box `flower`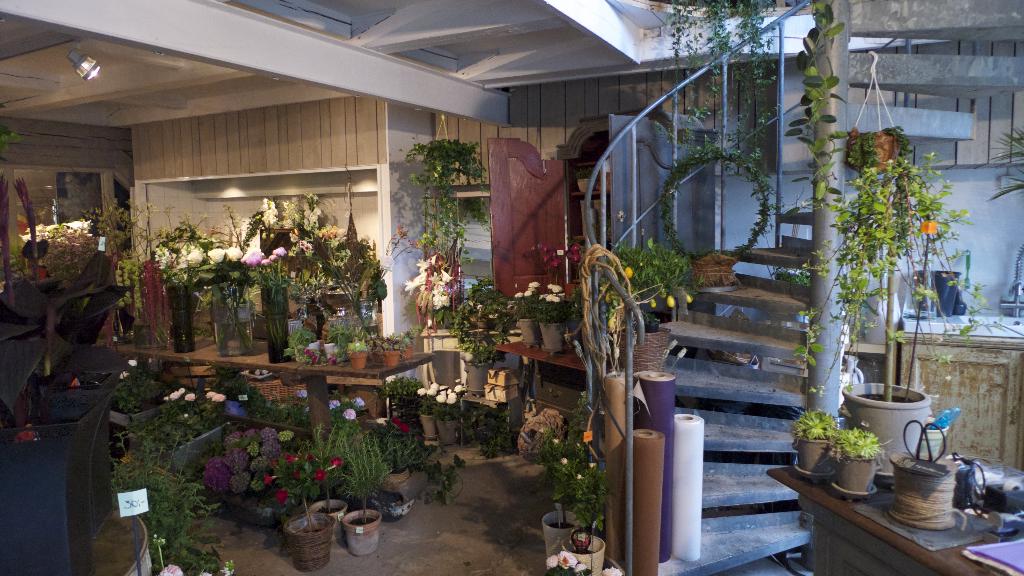
<box>446,394,455,406</box>
